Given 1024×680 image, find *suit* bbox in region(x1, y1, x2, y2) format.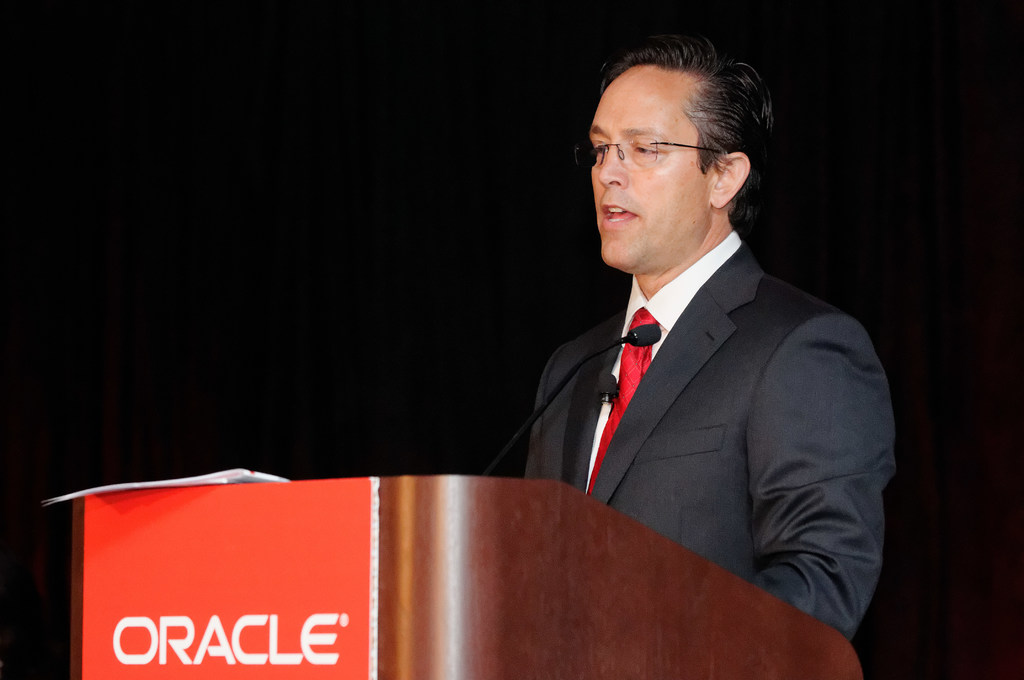
region(507, 136, 895, 642).
